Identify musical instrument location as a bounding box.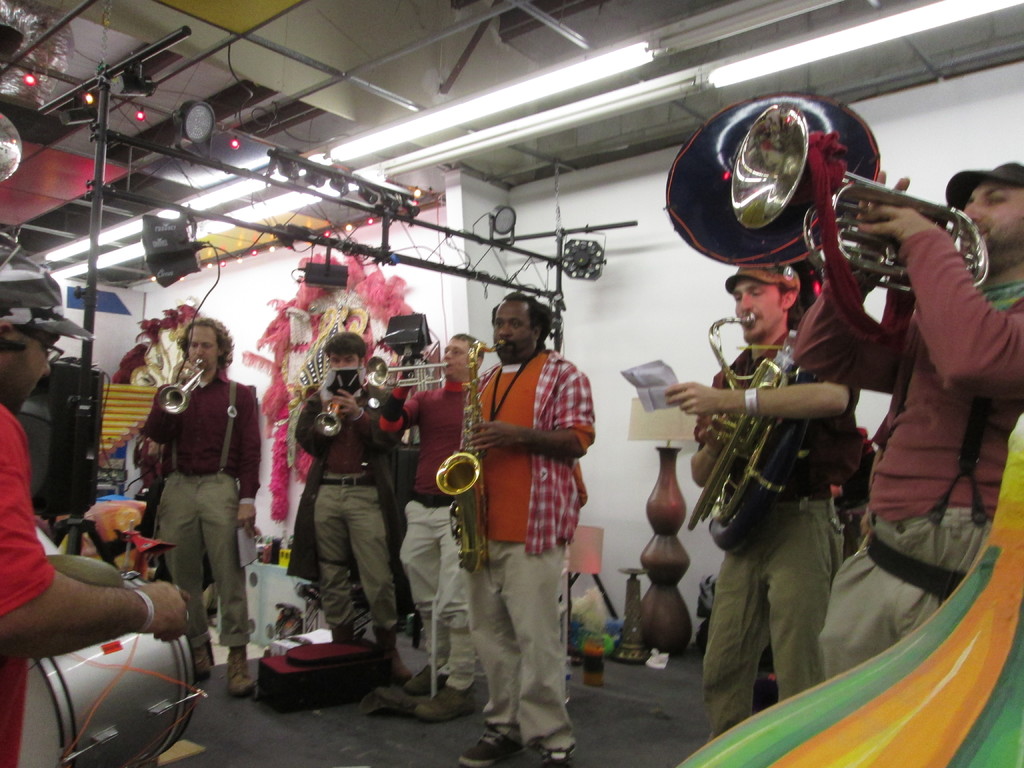
rect(369, 351, 453, 394).
